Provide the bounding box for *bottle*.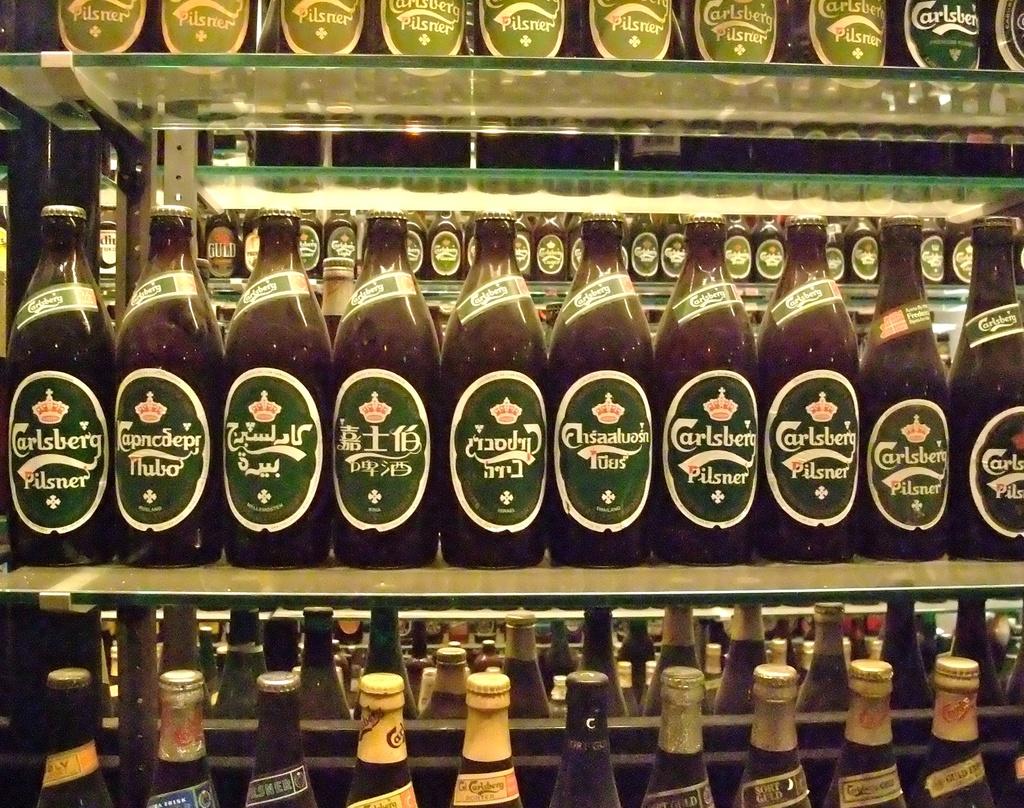
BBox(332, 639, 355, 677).
